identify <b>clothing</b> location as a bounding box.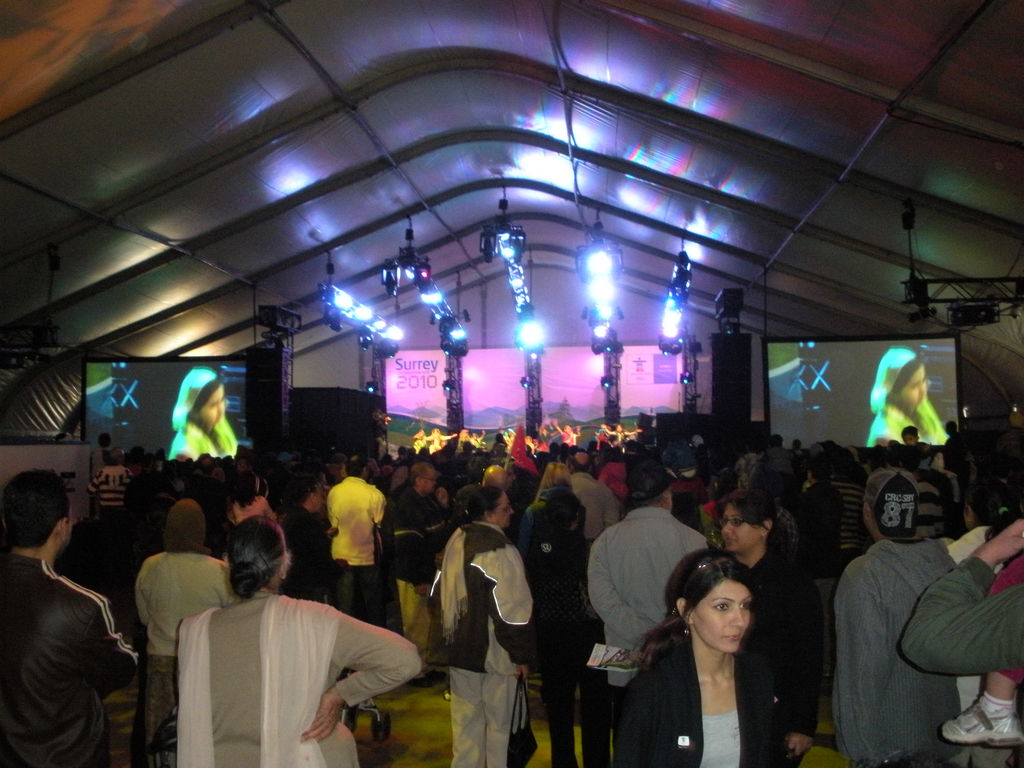
bbox=(870, 408, 947, 444).
